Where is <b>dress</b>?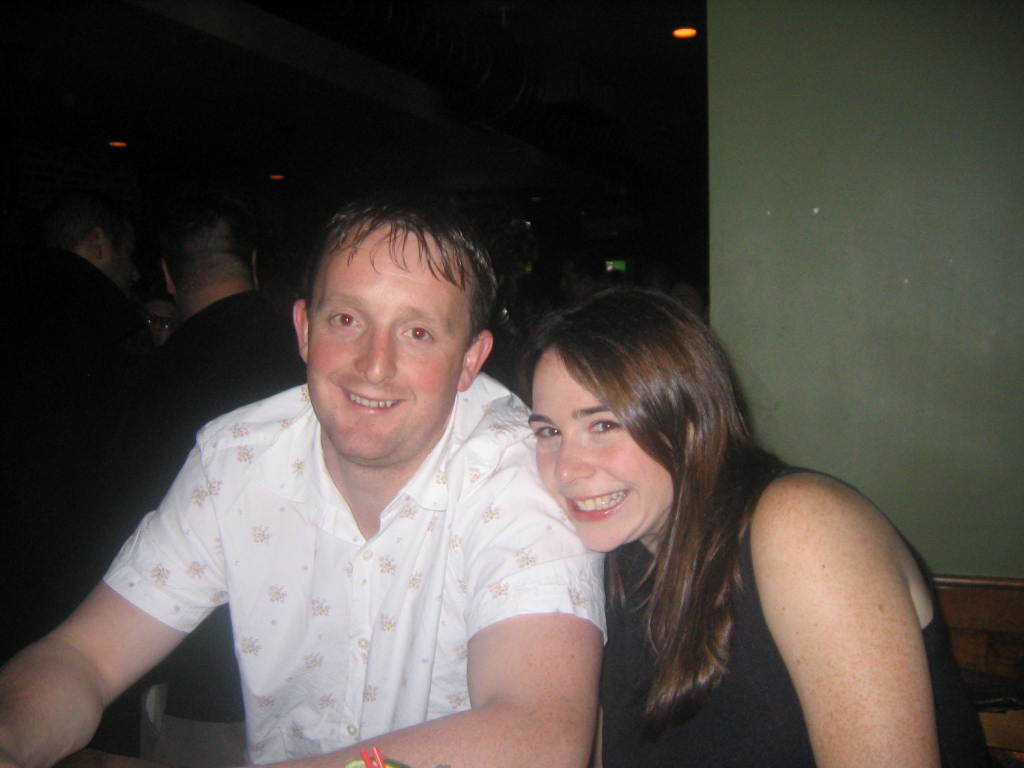
Rect(604, 465, 995, 767).
